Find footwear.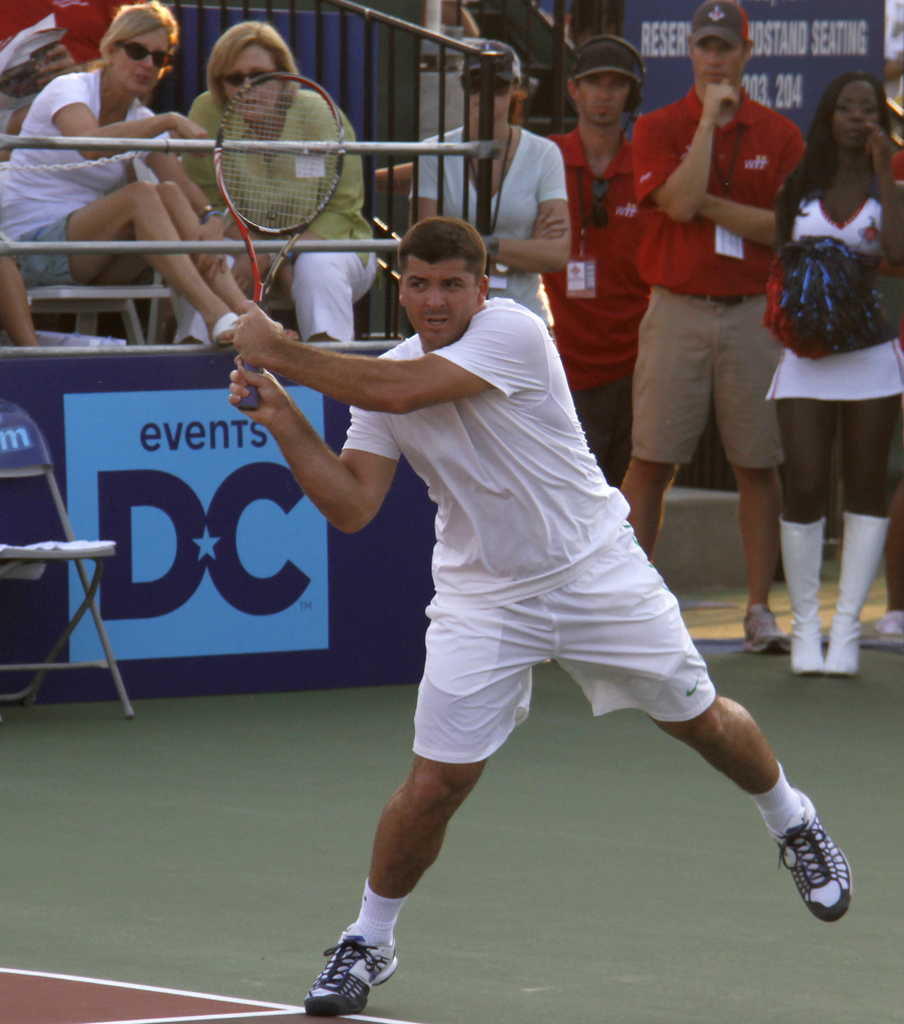
locate(865, 610, 903, 648).
